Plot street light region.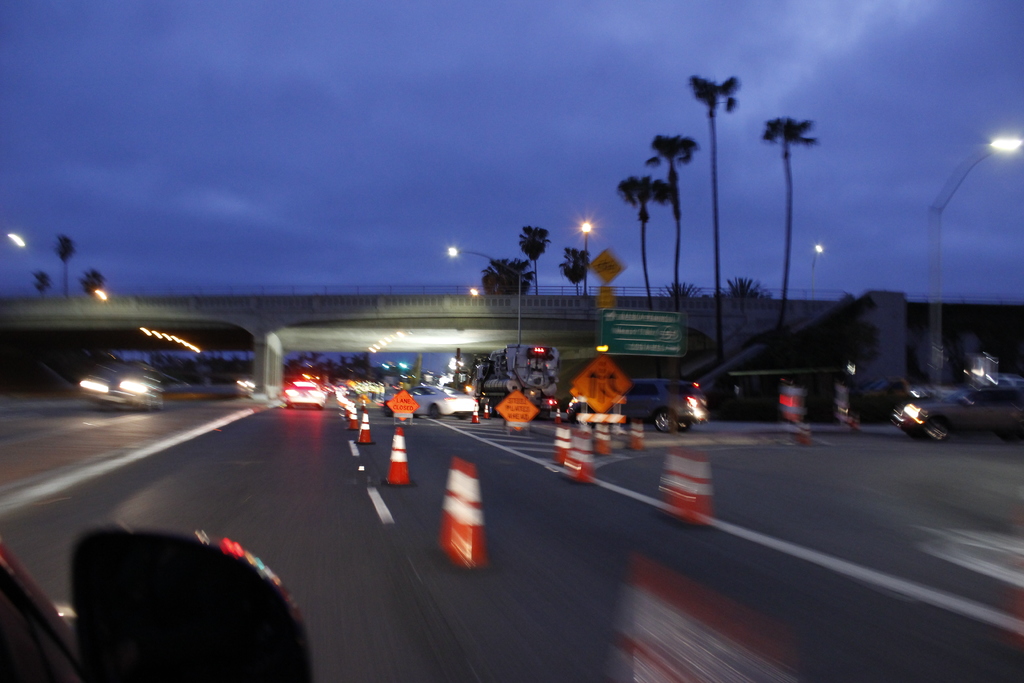
Plotted at box(438, 245, 522, 370).
